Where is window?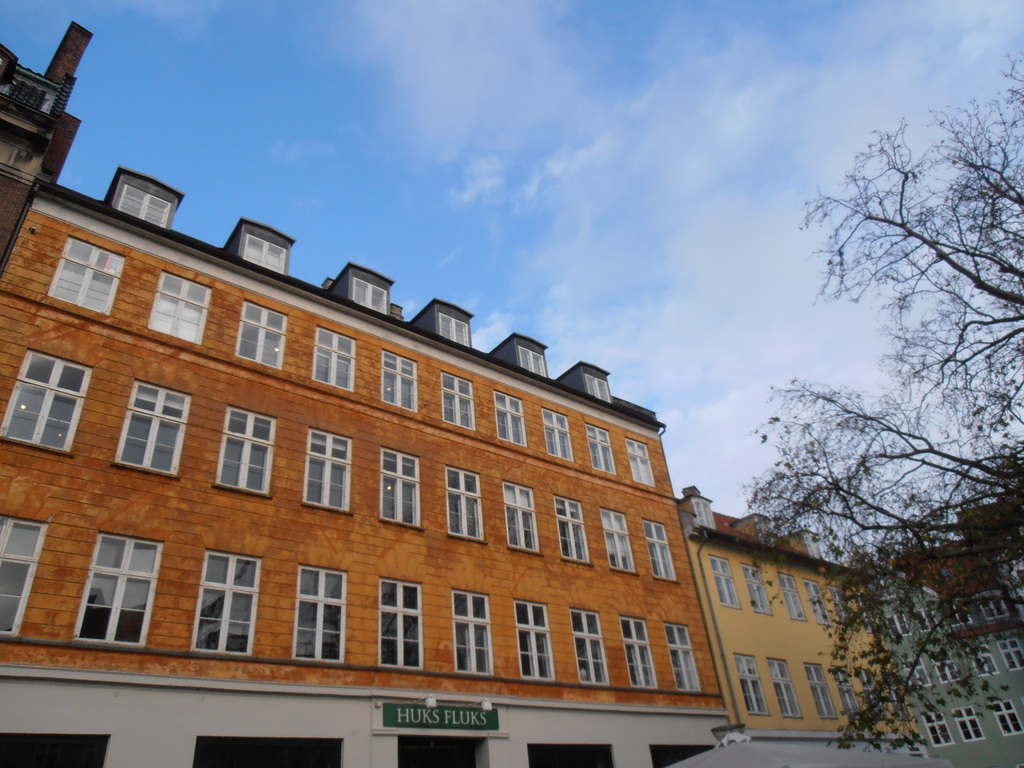
(left=148, top=270, right=211, bottom=344).
